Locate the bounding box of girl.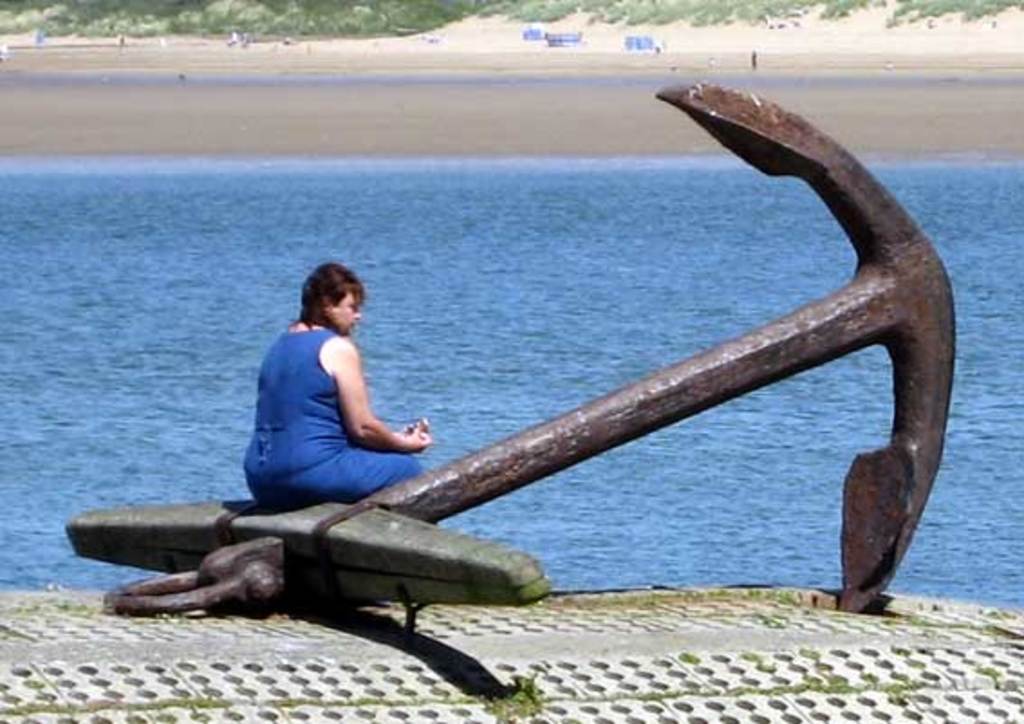
Bounding box: 246,262,430,493.
